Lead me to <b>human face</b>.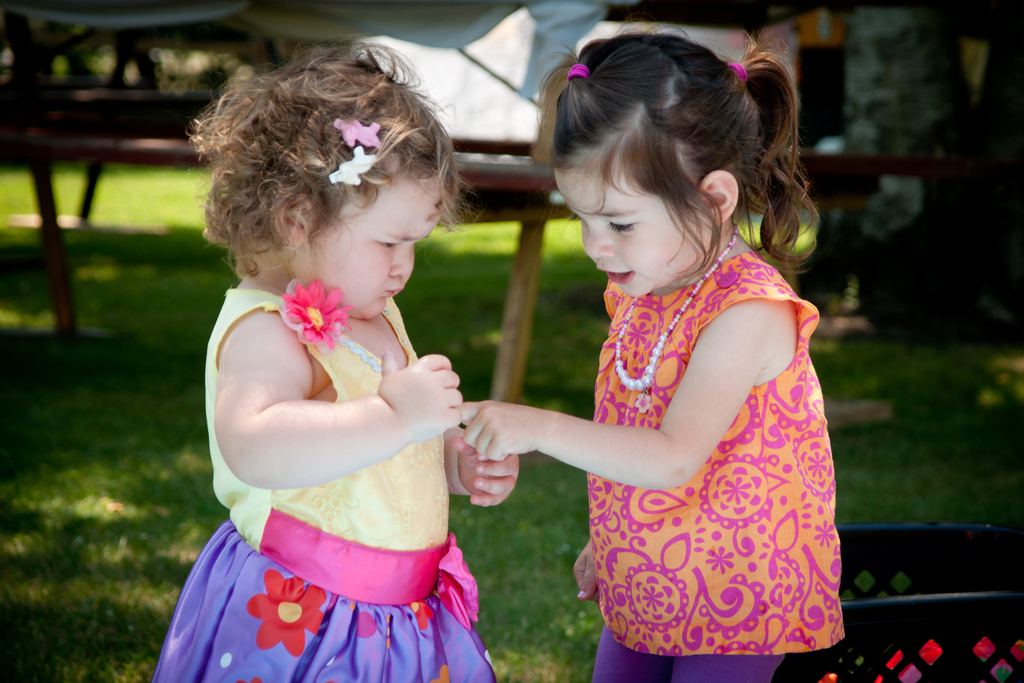
Lead to [left=309, top=183, right=444, bottom=321].
